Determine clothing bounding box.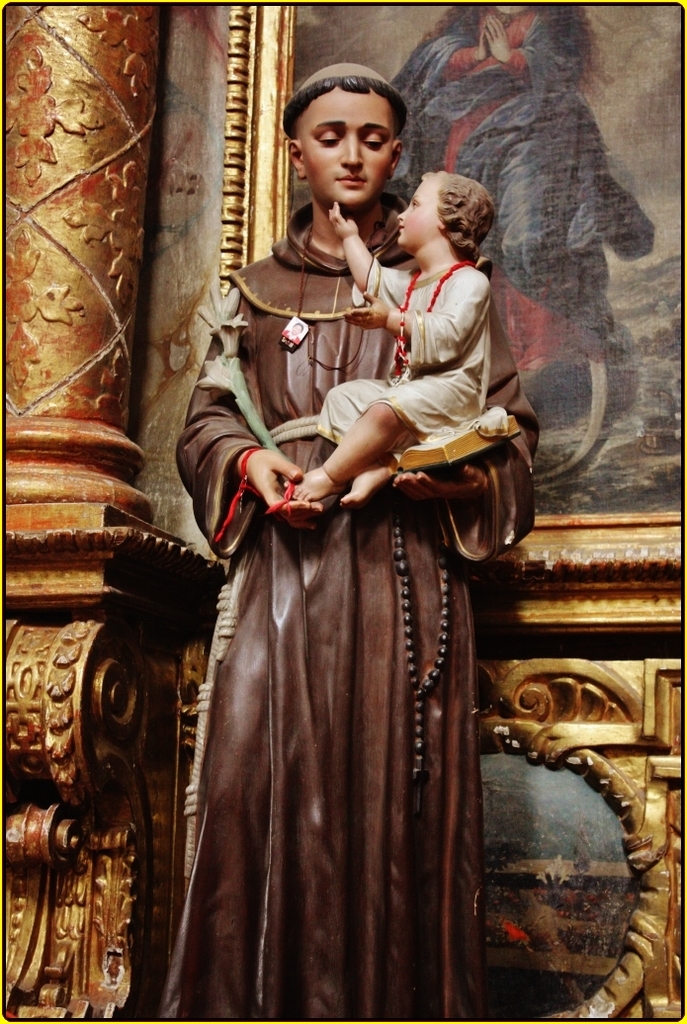
Determined: [167,199,540,1023].
